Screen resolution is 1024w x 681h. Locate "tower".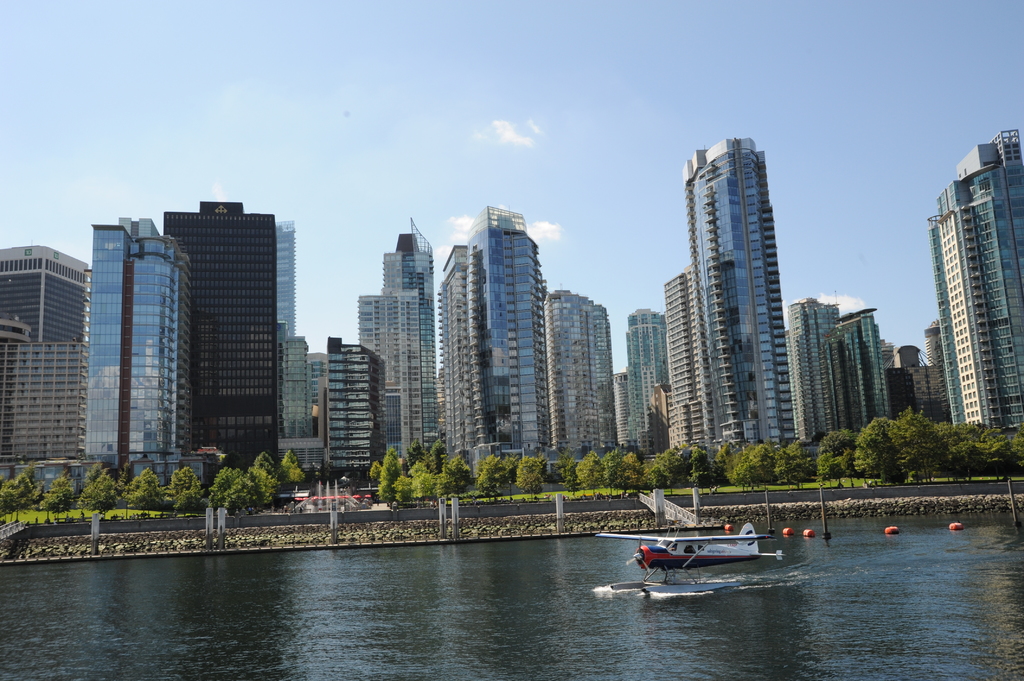
x1=450 y1=213 x2=555 y2=490.
